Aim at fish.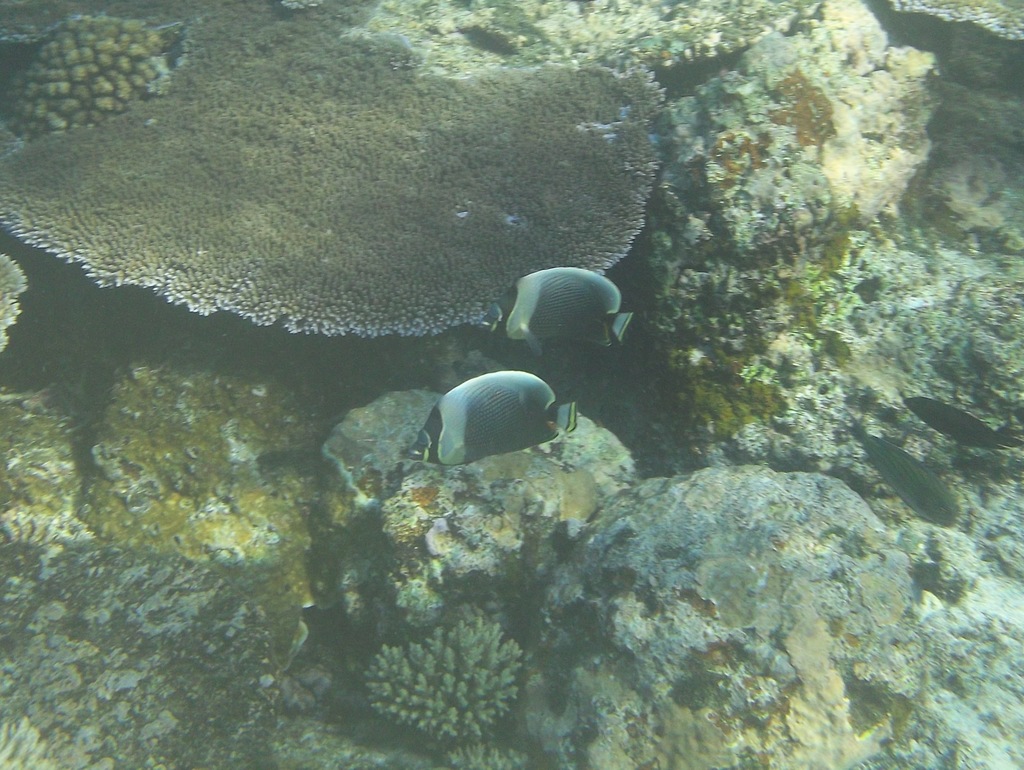
Aimed at [388,369,576,475].
